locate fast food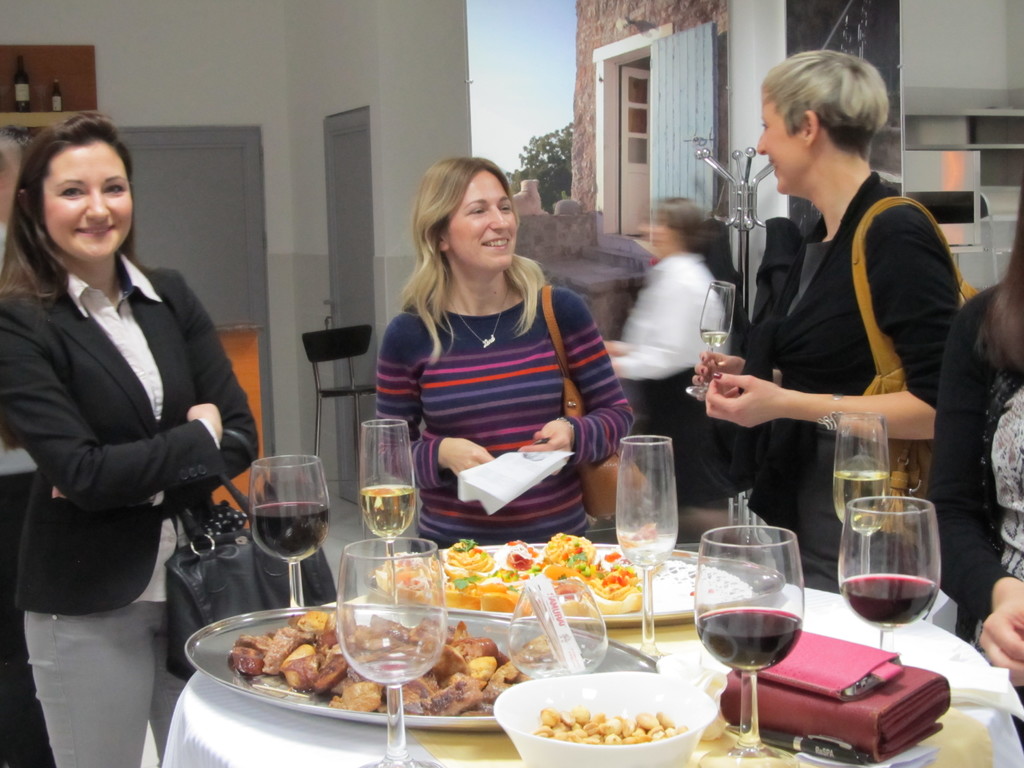
<box>531,707,677,751</box>
